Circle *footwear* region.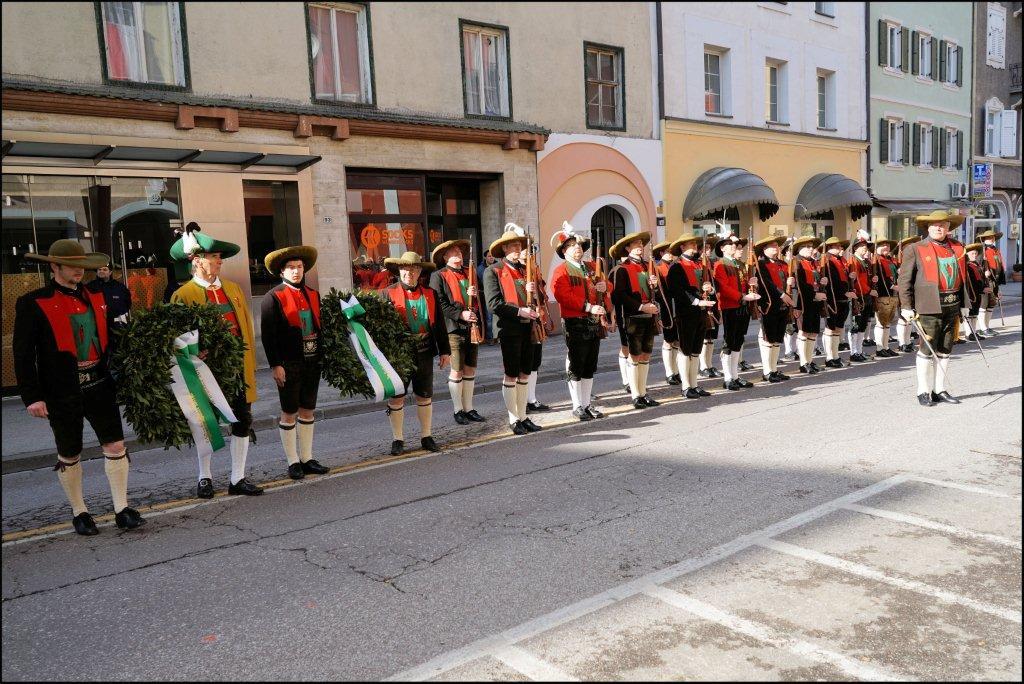
Region: box=[701, 369, 718, 376].
